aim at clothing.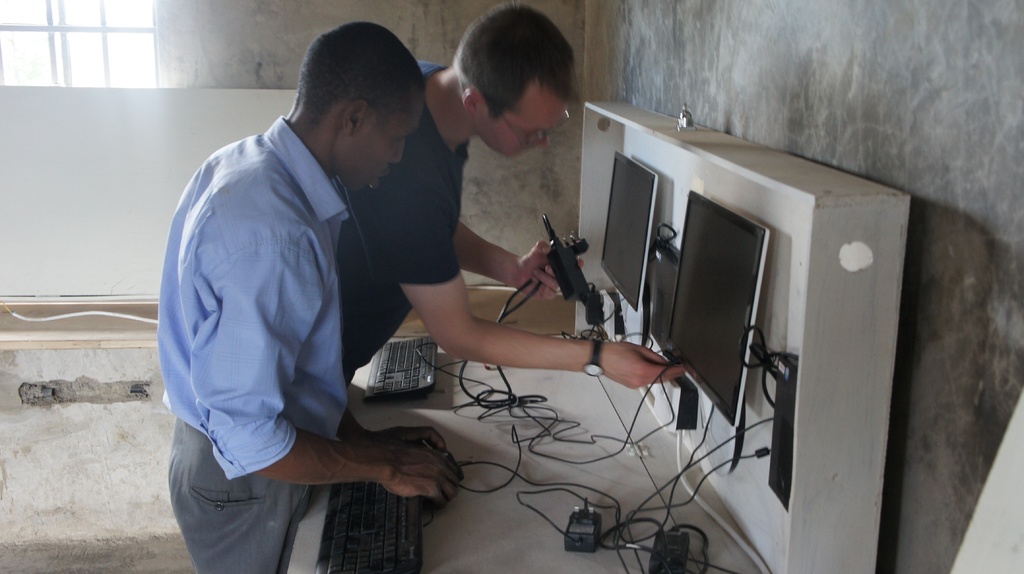
Aimed at bbox(333, 62, 471, 392).
